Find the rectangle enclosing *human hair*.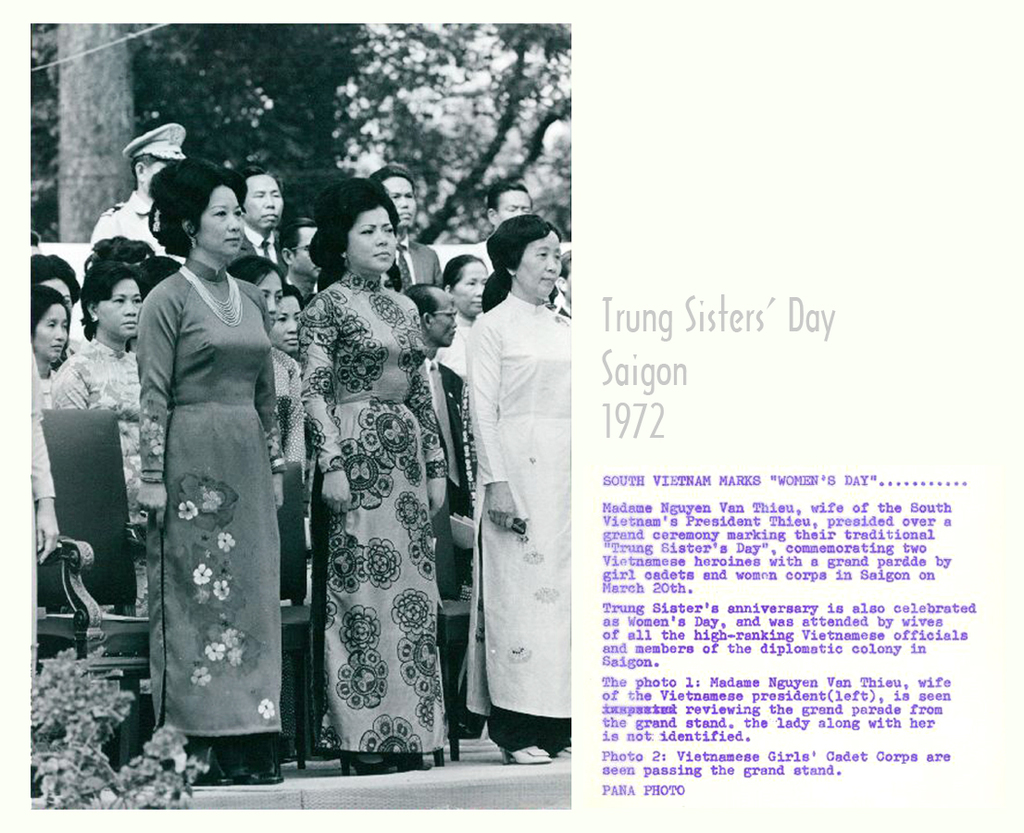
27,282,66,352.
